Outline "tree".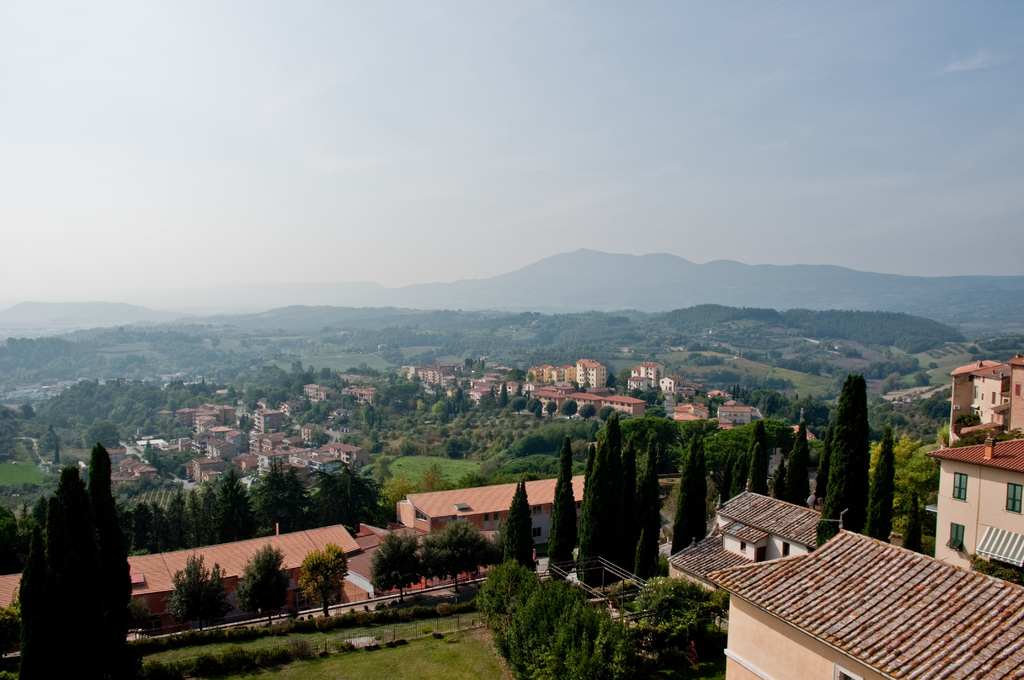
Outline: crop(540, 435, 574, 583).
